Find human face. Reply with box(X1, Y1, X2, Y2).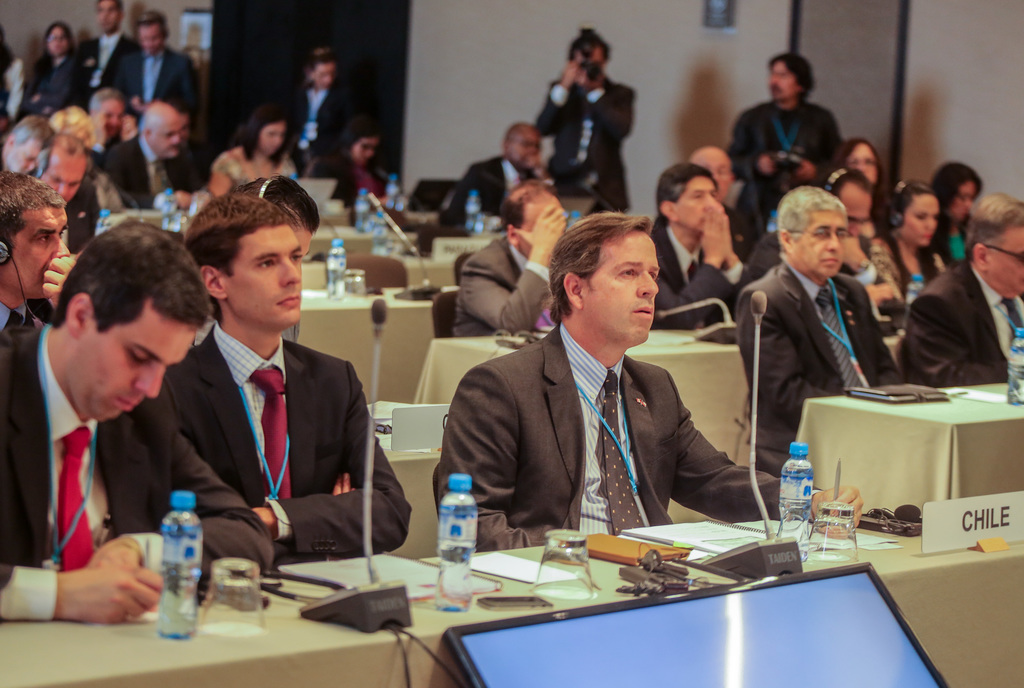
box(7, 209, 71, 296).
